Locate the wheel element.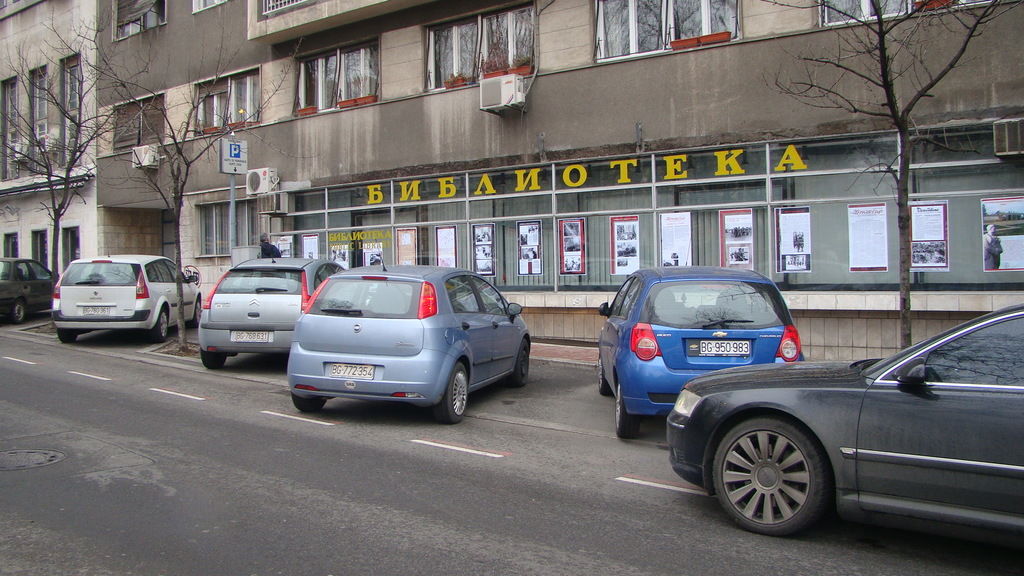
Element bbox: region(598, 349, 612, 396).
